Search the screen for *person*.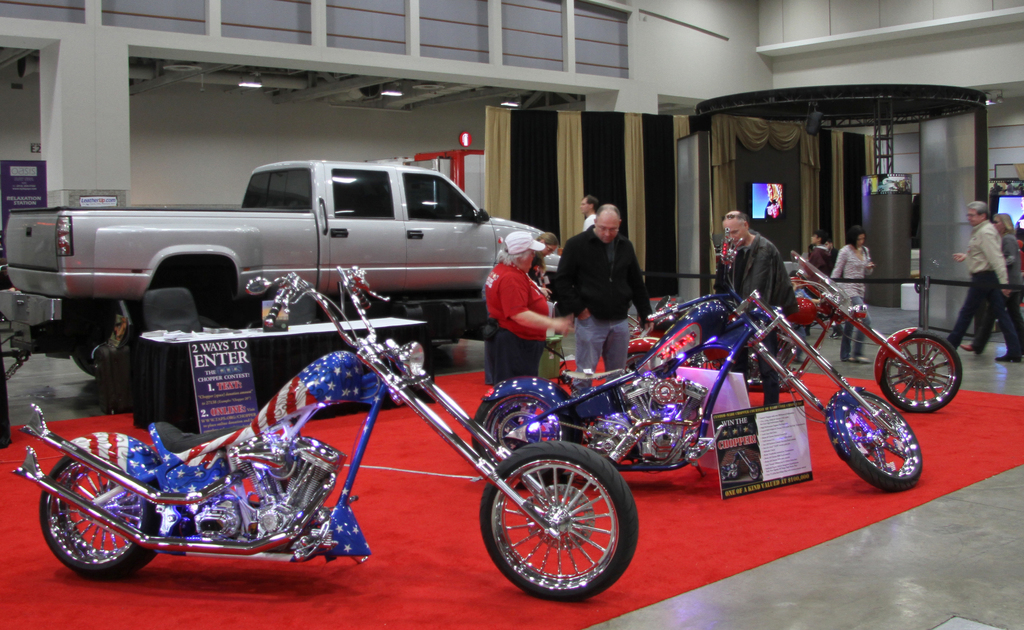
Found at [left=548, top=201, right=653, bottom=443].
